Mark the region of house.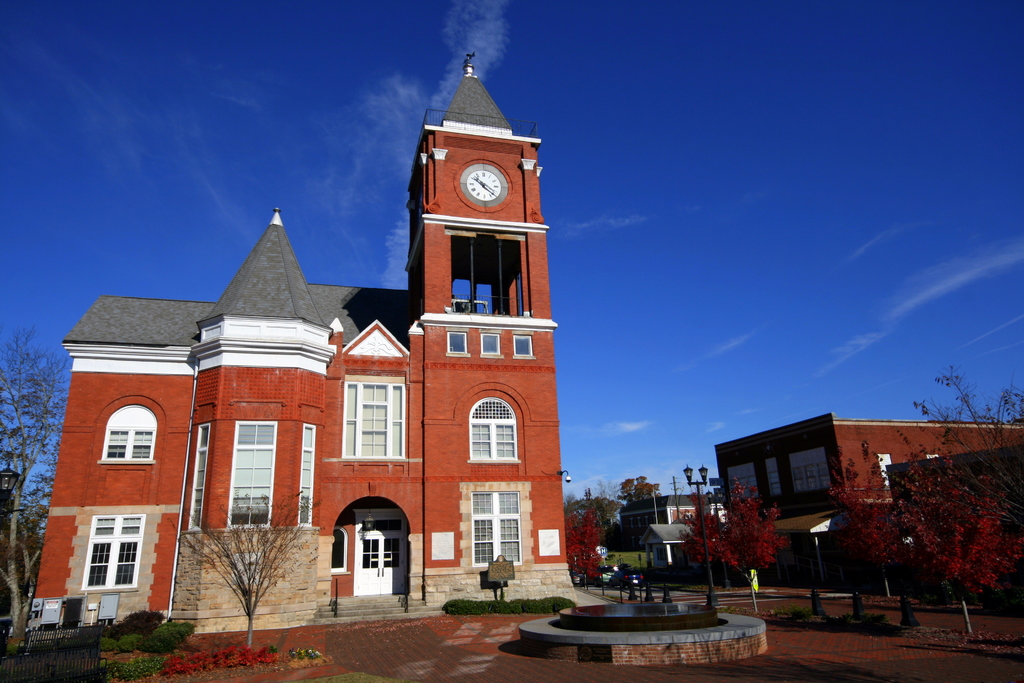
Region: {"left": 712, "top": 411, "right": 1023, "bottom": 594}.
